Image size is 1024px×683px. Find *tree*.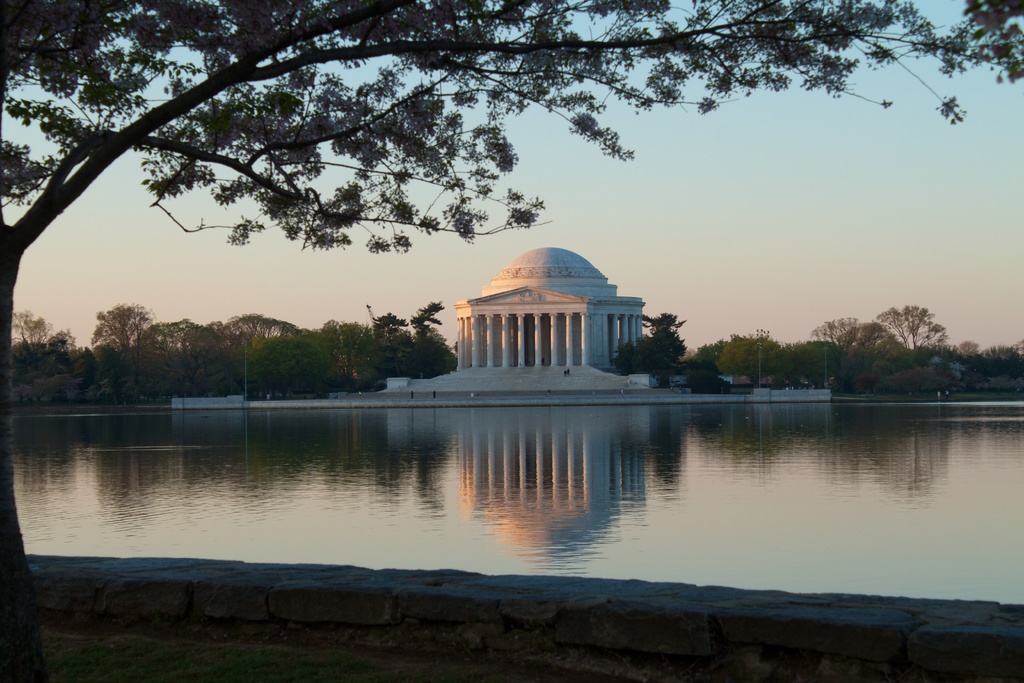
[10, 308, 53, 388].
